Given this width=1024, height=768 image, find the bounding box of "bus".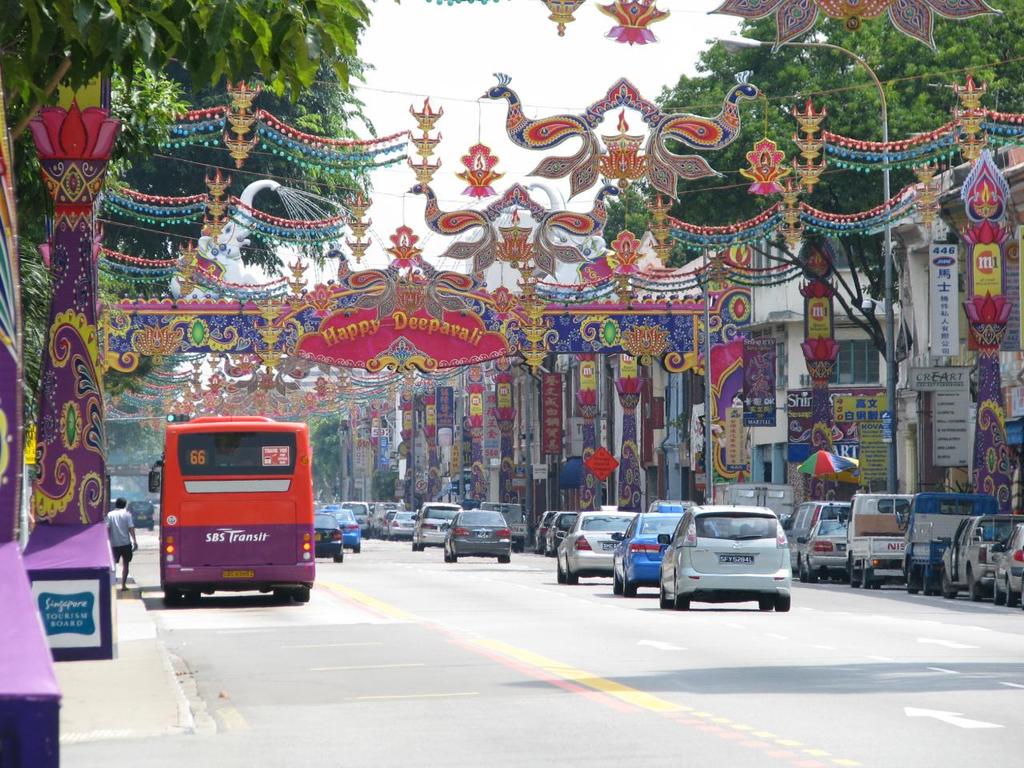
148/414/316/604.
